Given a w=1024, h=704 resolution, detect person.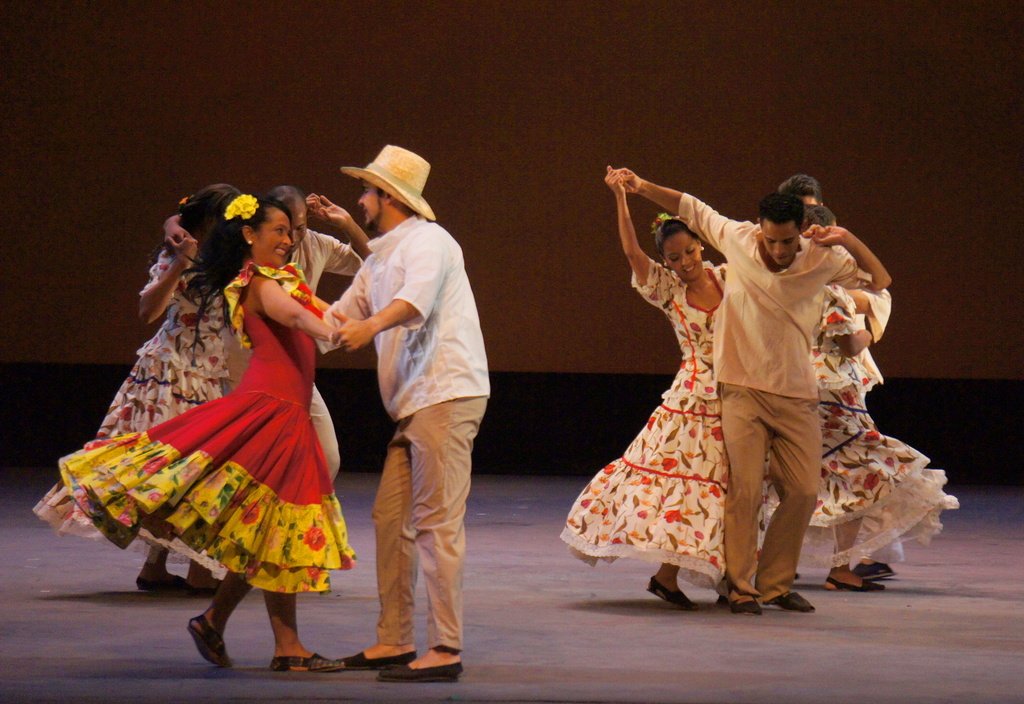
318:142:500:682.
